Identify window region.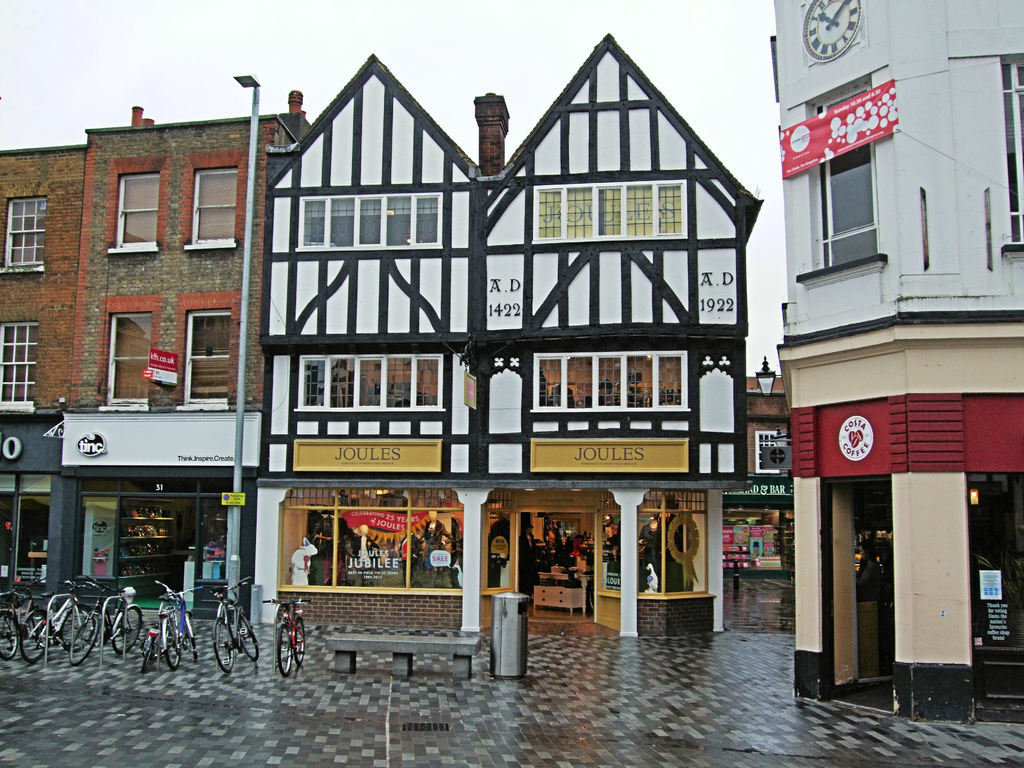
Region: rect(365, 352, 386, 415).
